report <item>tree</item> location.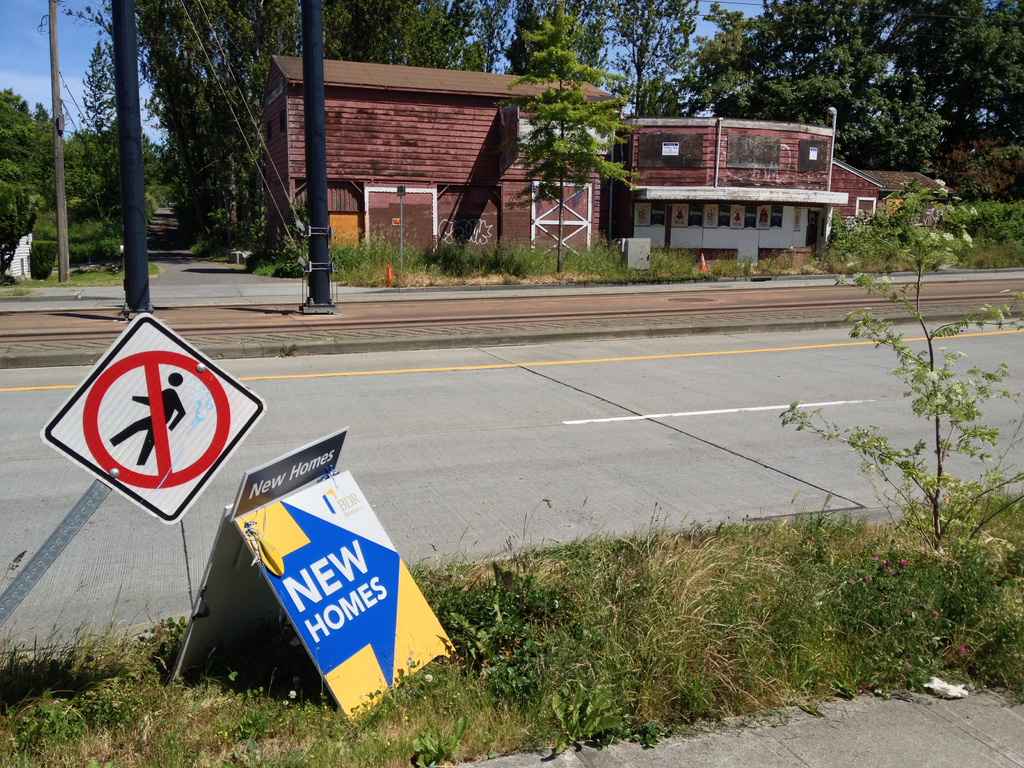
Report: locate(31, 102, 60, 174).
